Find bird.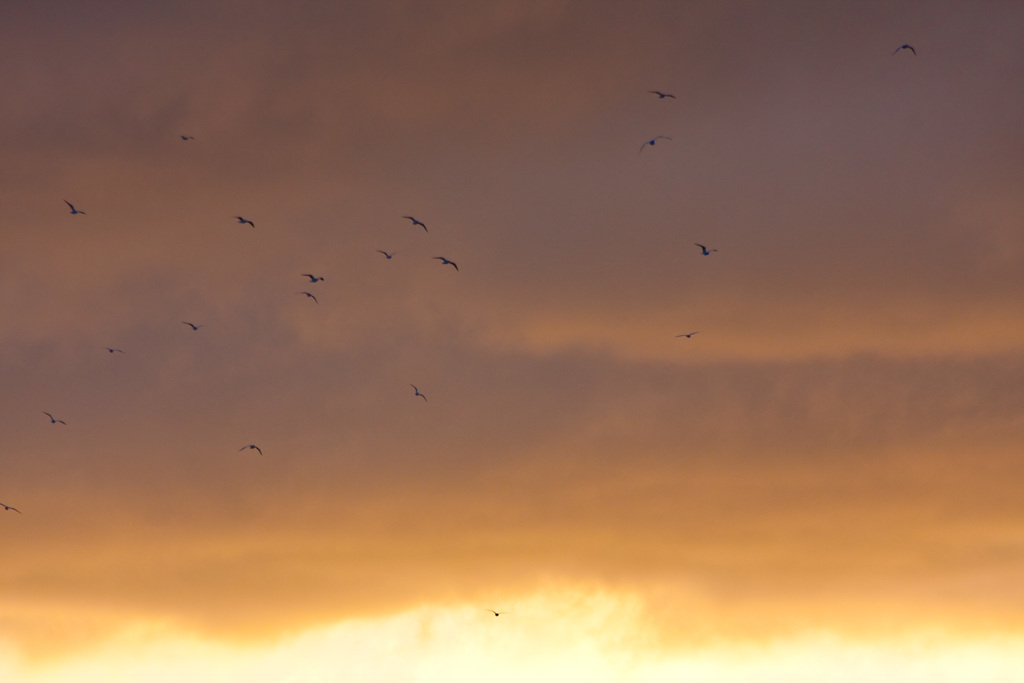
[234,214,256,231].
